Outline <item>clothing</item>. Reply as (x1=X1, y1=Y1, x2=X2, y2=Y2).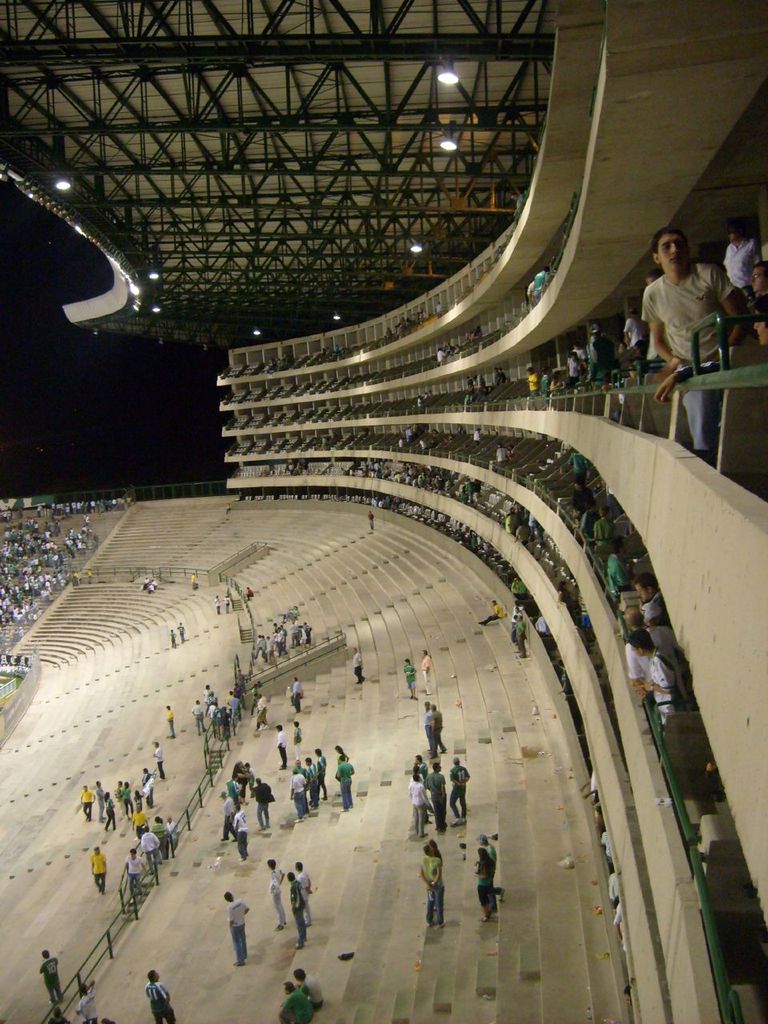
(x1=110, y1=854, x2=150, y2=886).
